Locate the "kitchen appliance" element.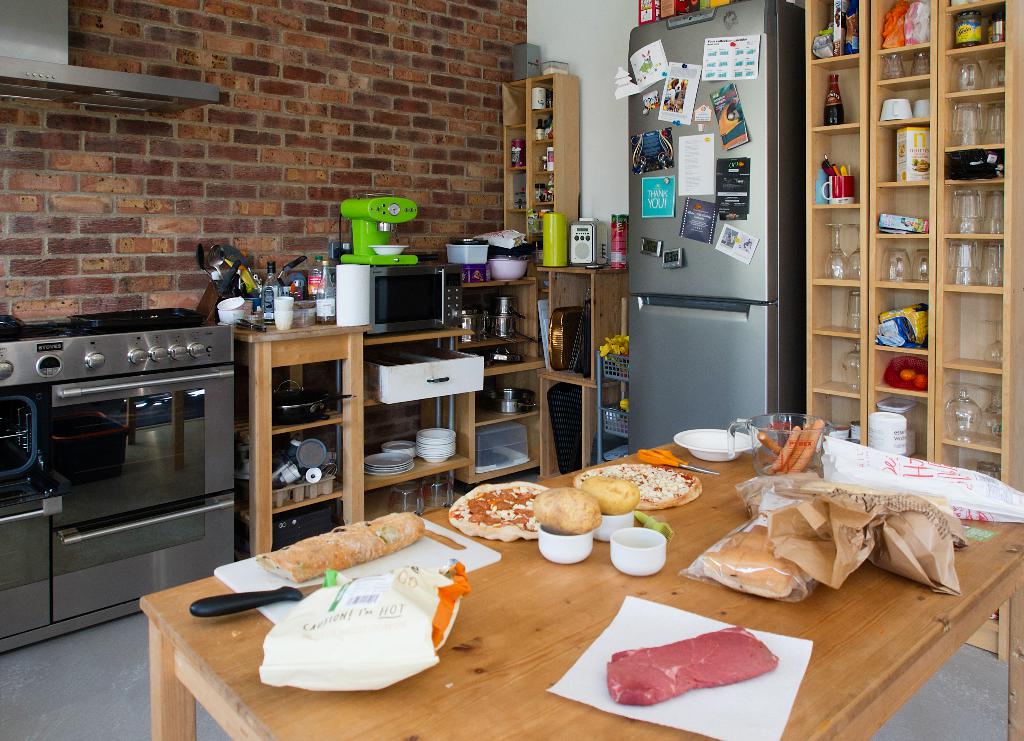
Element bbox: detection(625, 2, 801, 455).
